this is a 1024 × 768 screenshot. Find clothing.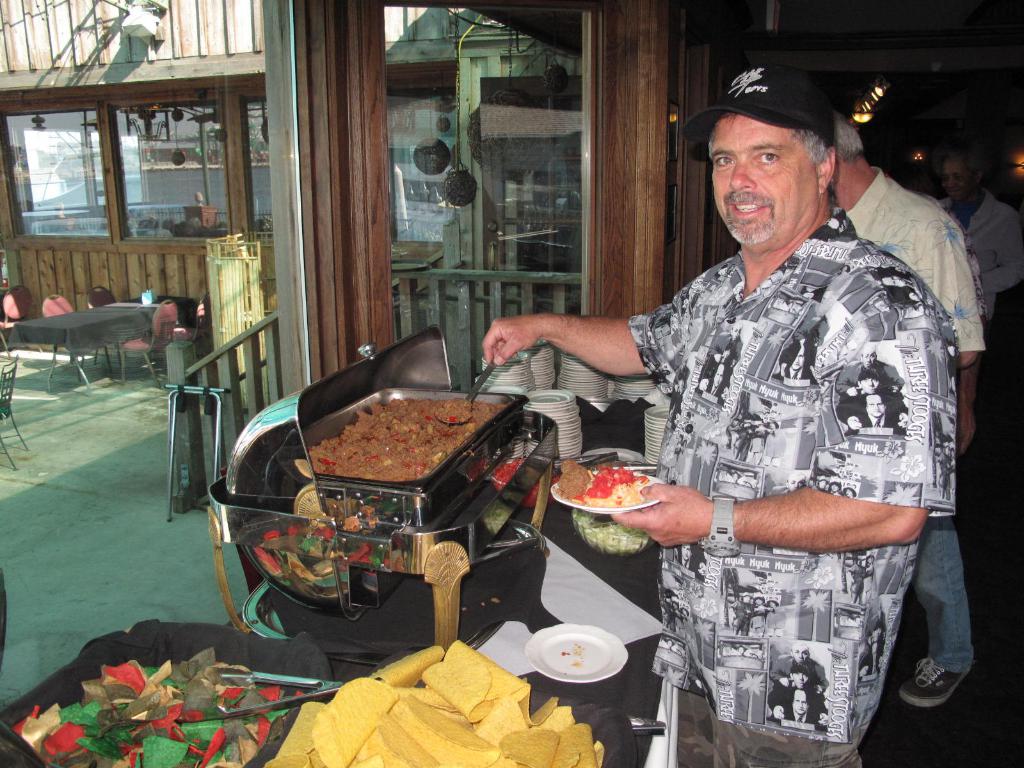
Bounding box: <bbox>844, 170, 984, 662</bbox>.
